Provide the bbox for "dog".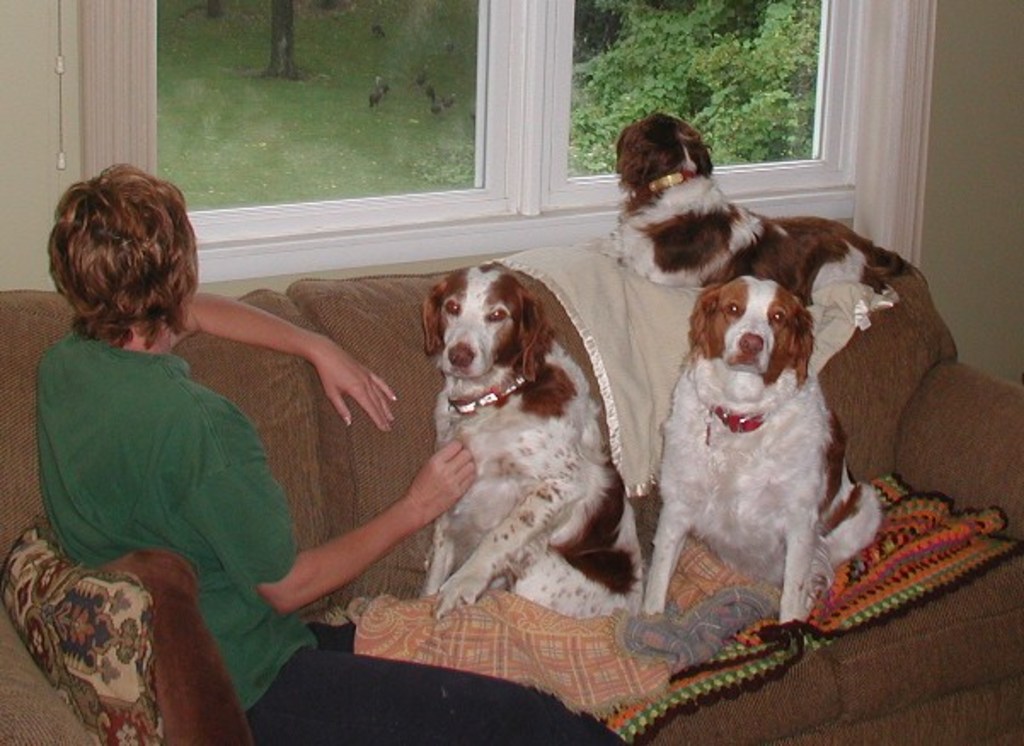
(417, 255, 641, 620).
